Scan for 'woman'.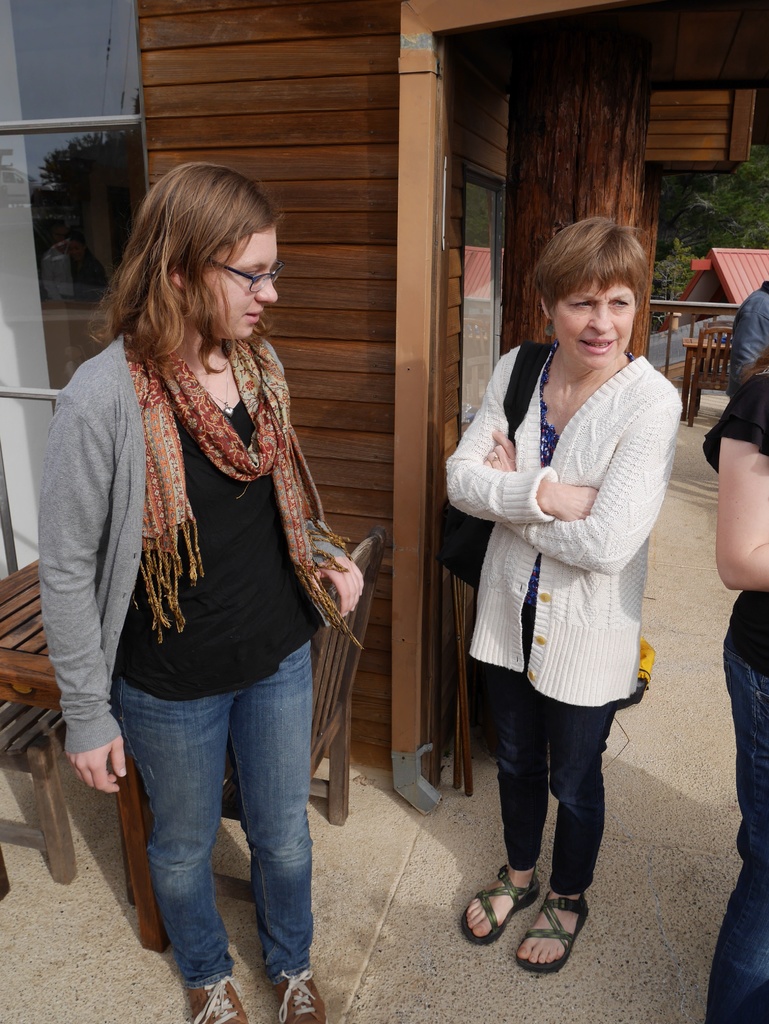
Scan result: locate(437, 214, 682, 975).
